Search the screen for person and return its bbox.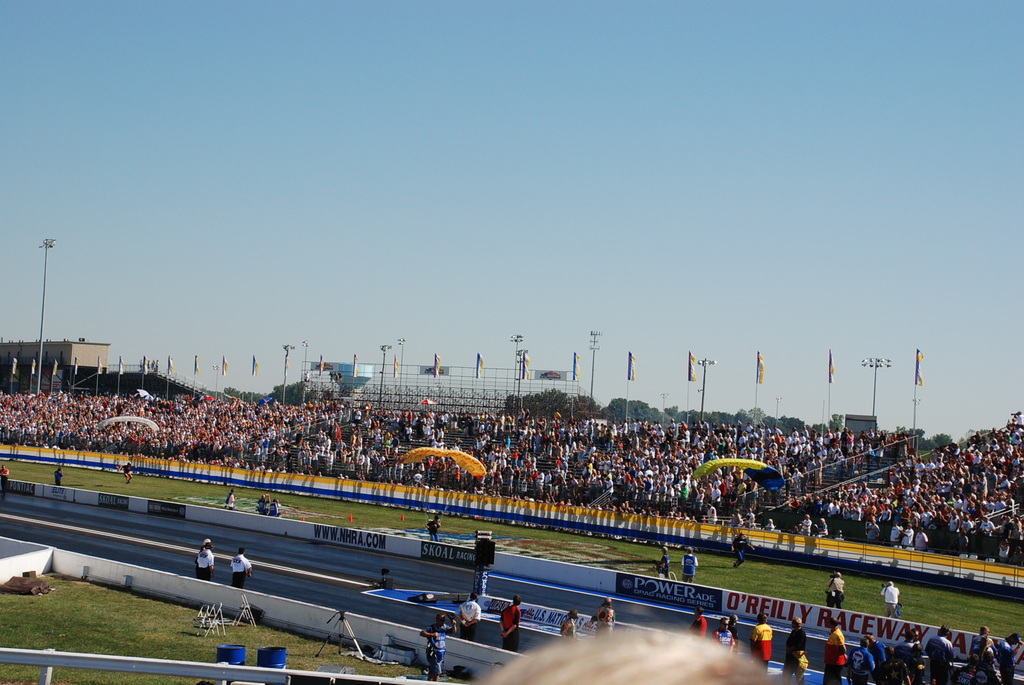
Found: left=691, top=603, right=708, bottom=635.
